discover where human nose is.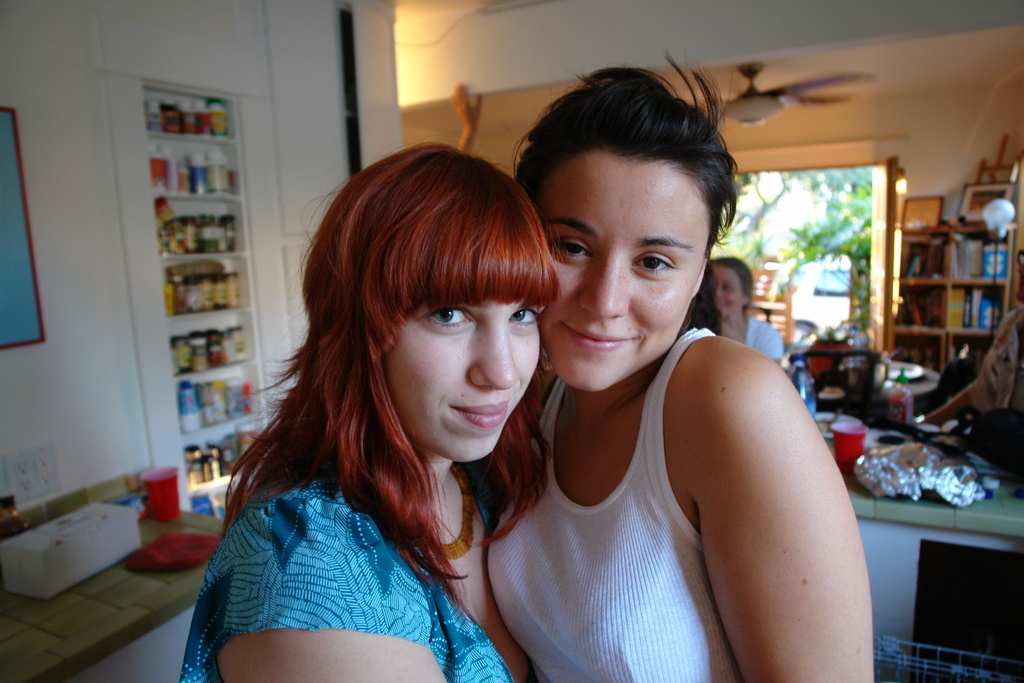
Discovered at box=[716, 286, 723, 297].
